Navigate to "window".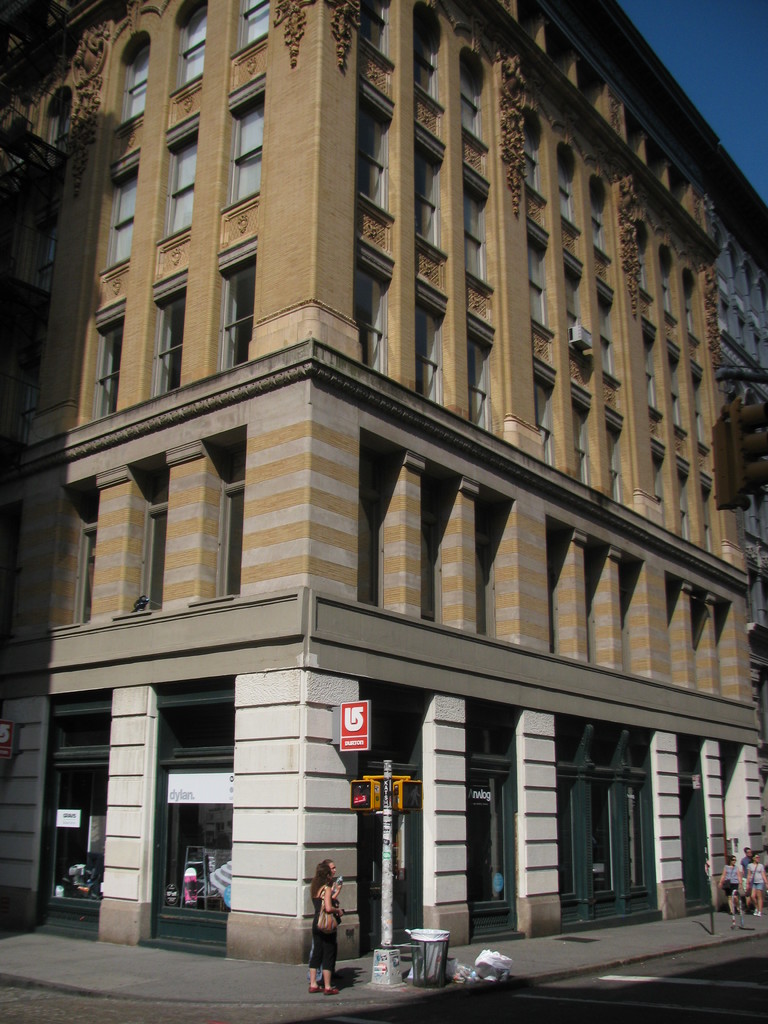
Navigation target: 160,292,184,397.
